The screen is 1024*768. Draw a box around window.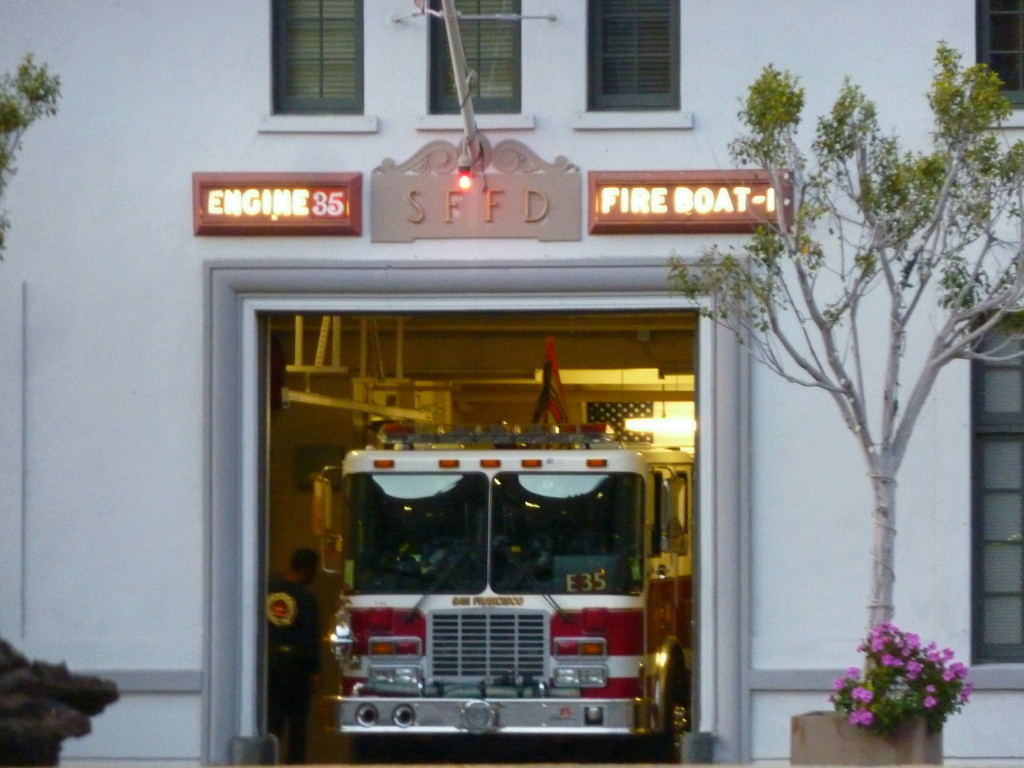
left=968, top=306, right=1023, bottom=693.
